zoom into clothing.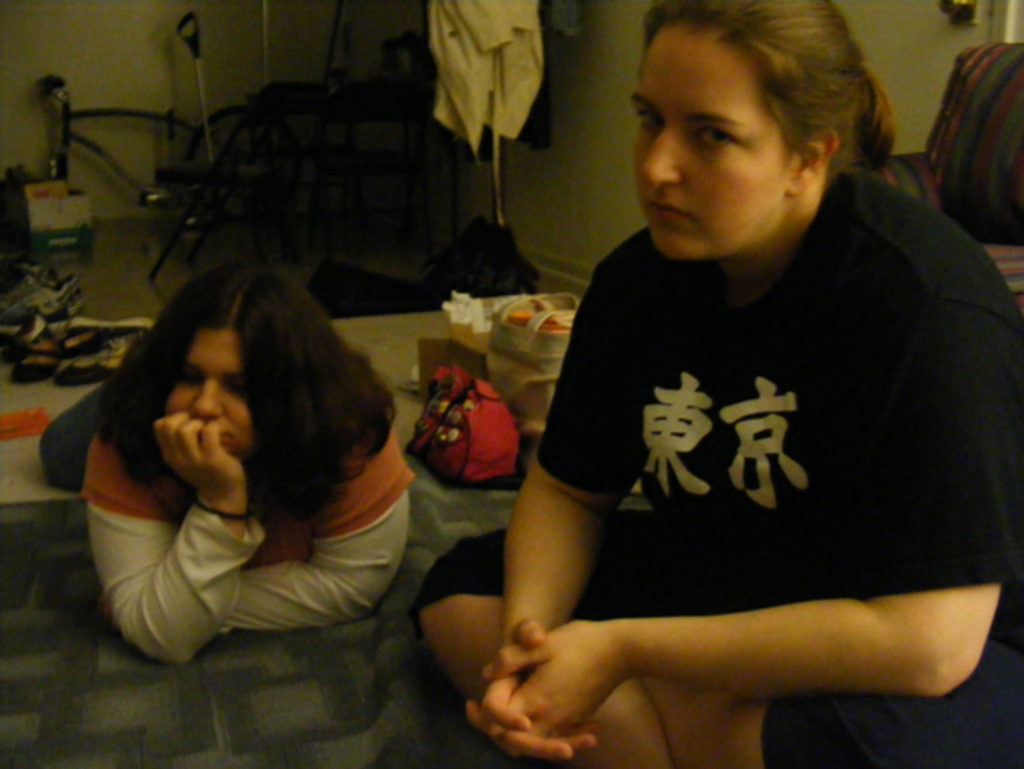
Zoom target: (407, 163, 1022, 767).
